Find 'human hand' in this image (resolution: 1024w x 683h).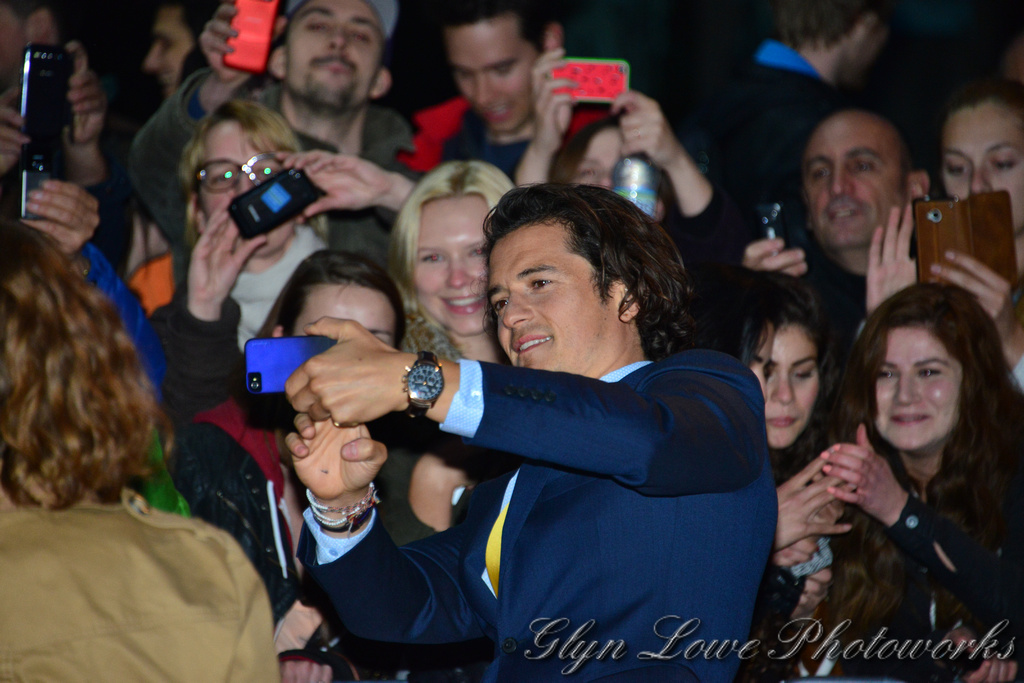
x1=767 y1=502 x2=849 y2=570.
